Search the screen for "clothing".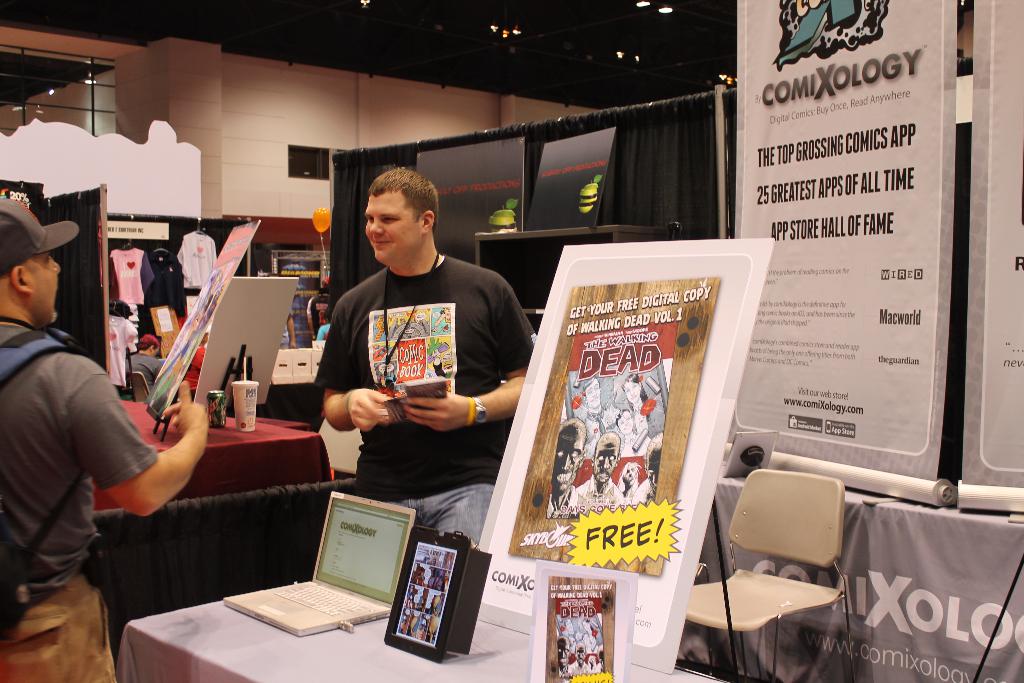
Found at <box>3,262,168,662</box>.
